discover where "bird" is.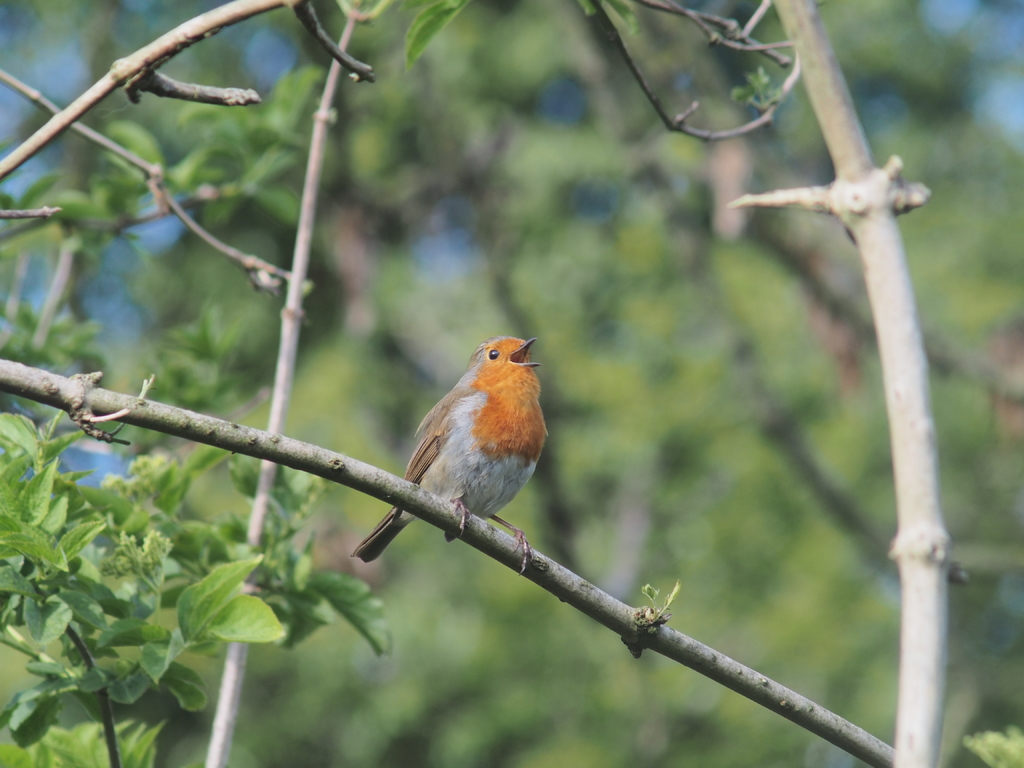
Discovered at [366, 334, 554, 574].
